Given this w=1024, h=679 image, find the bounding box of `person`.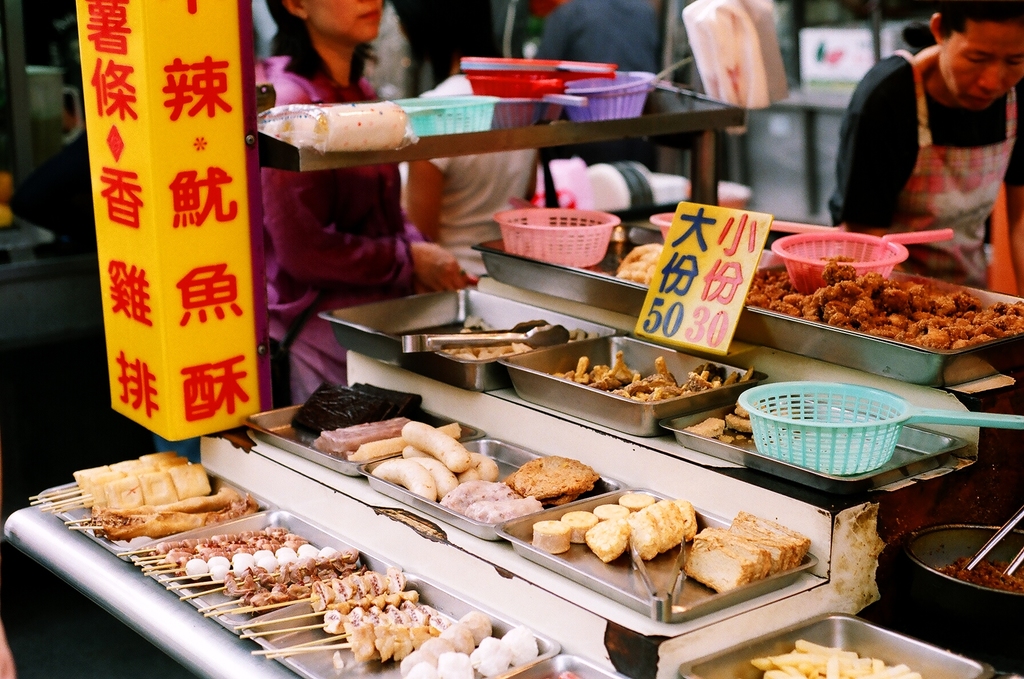
box=[394, 0, 540, 259].
